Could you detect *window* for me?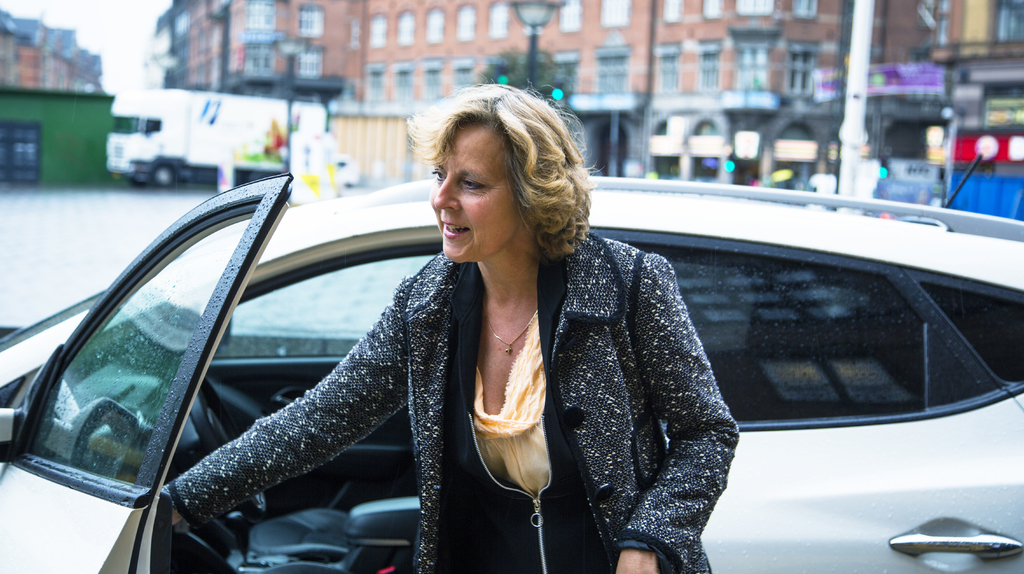
Detection result: bbox=(396, 12, 419, 45).
